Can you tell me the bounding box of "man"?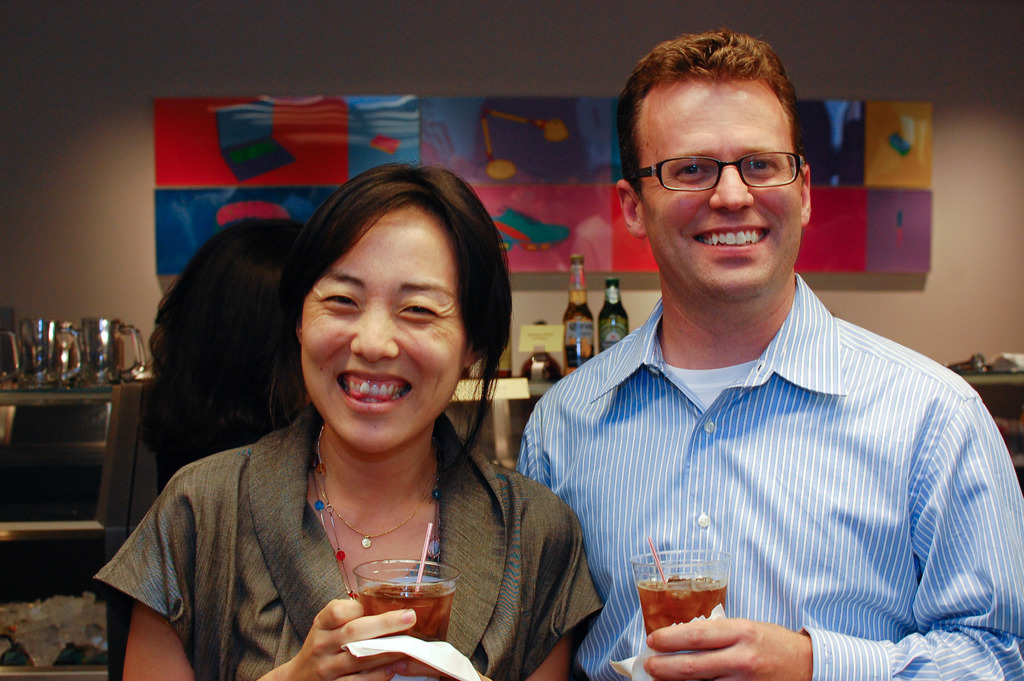
492/67/1012/660.
